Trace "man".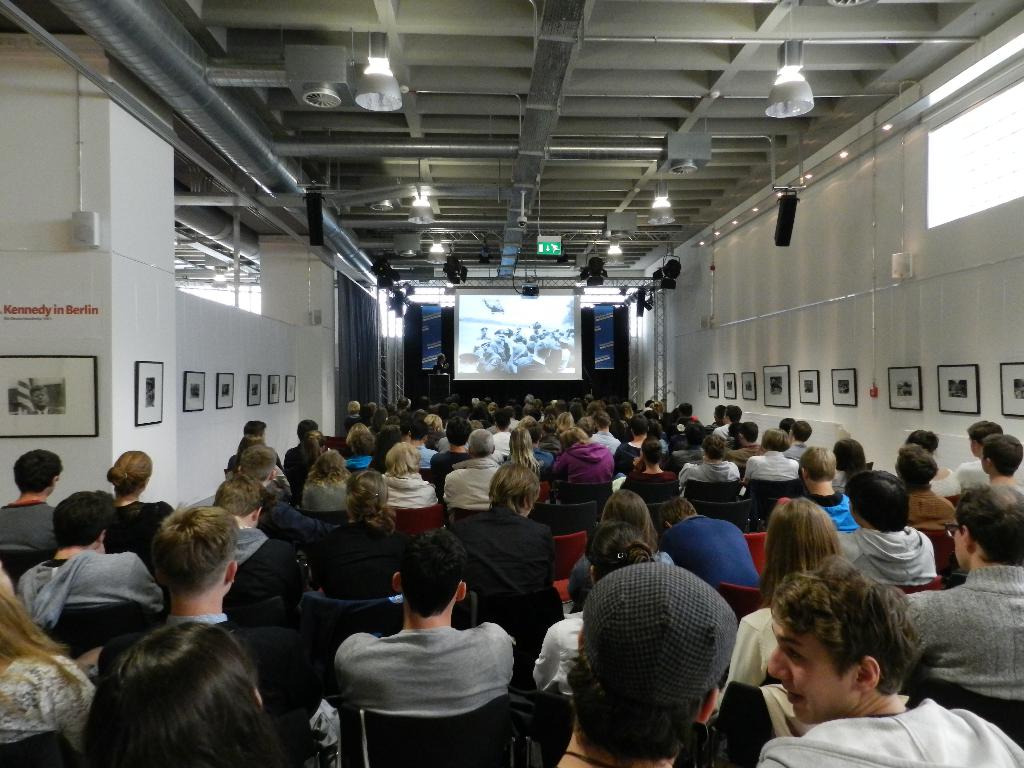
Traced to box=[657, 499, 760, 589].
